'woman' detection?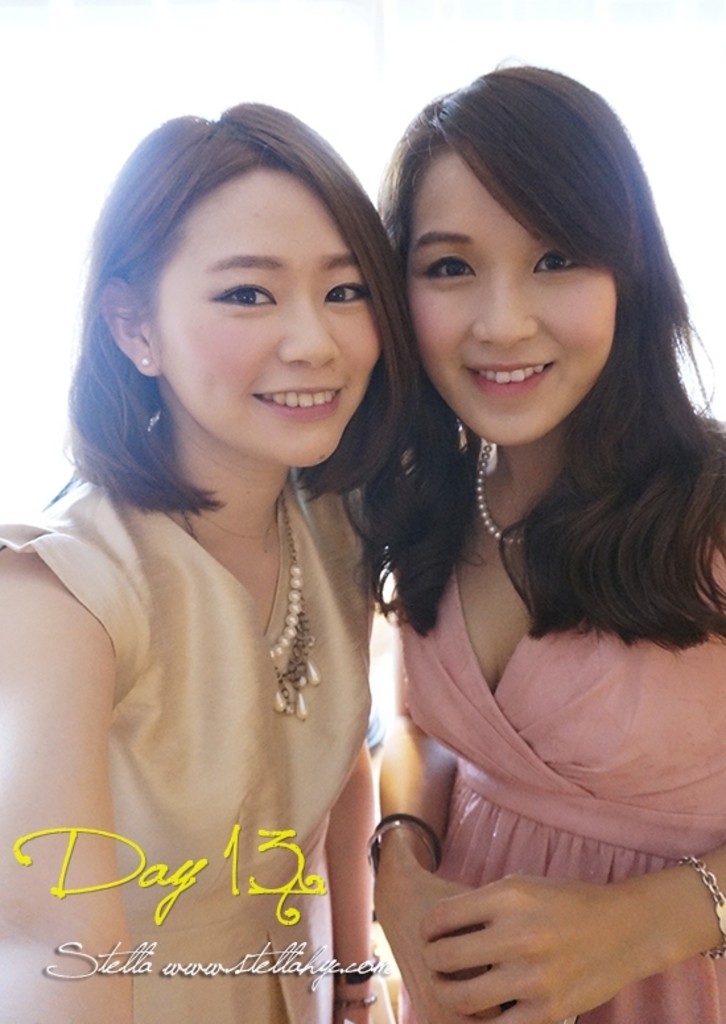
crop(0, 112, 422, 1023)
